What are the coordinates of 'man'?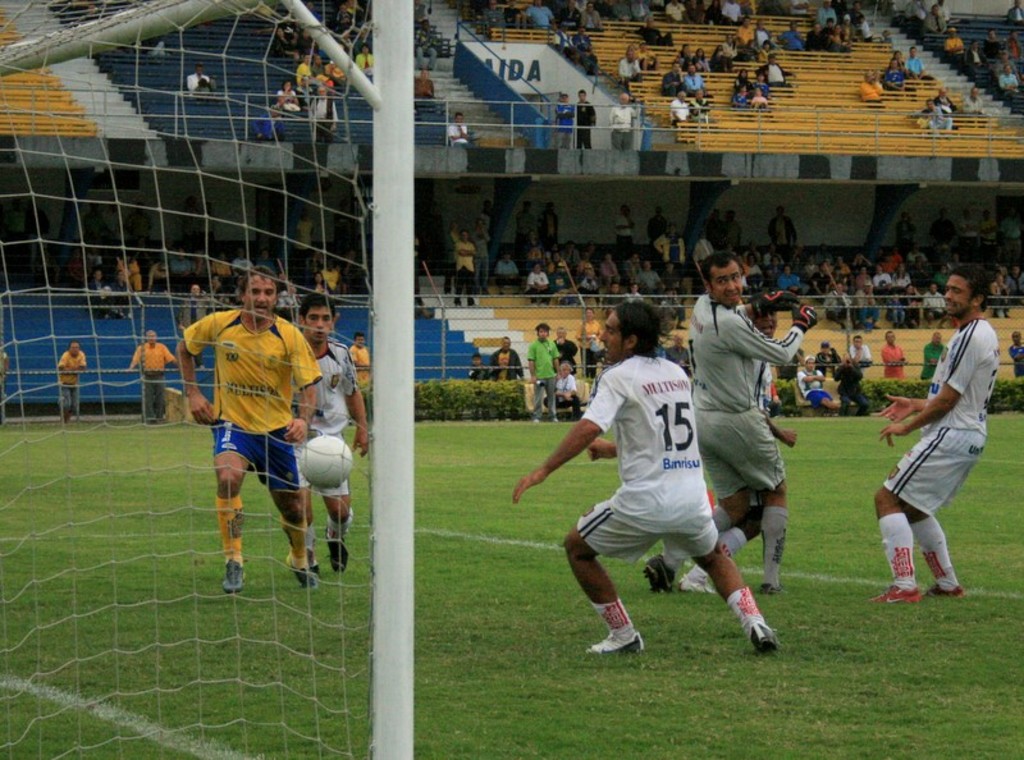
{"x1": 180, "y1": 284, "x2": 218, "y2": 368}.
